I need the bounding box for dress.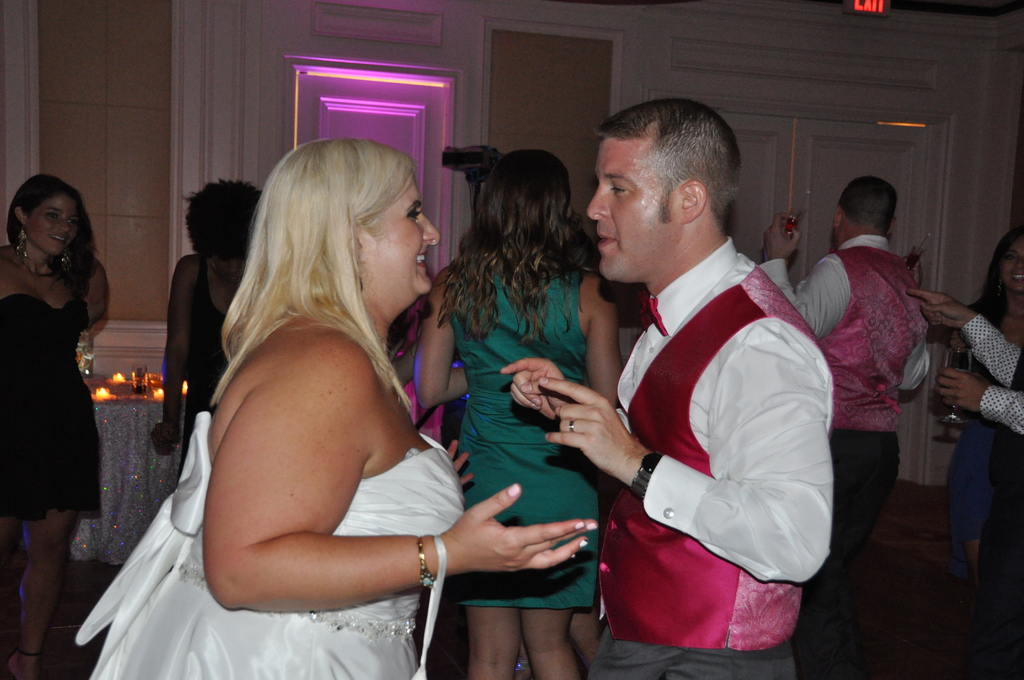
Here it is: (179,256,228,491).
